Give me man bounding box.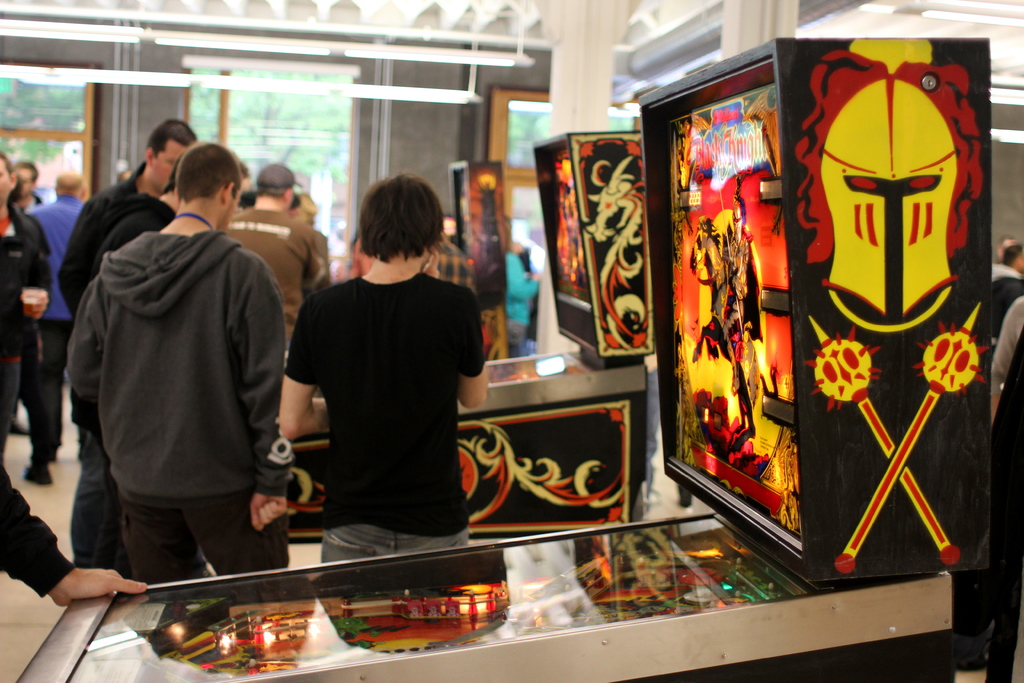
65:119:191:567.
